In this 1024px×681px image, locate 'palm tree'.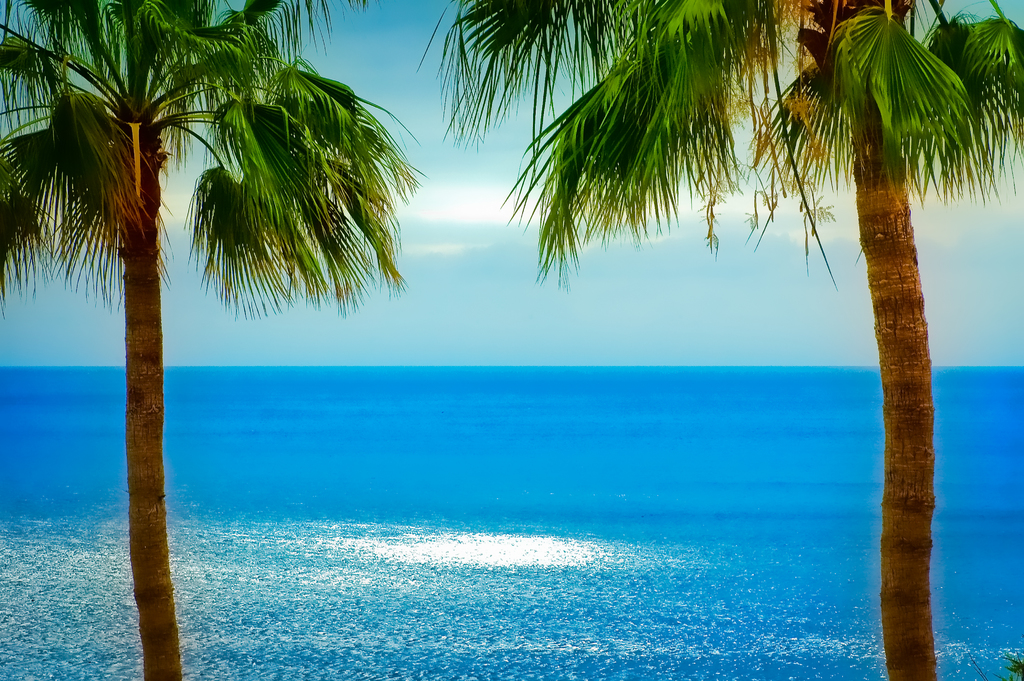
Bounding box: 499/0/1023/680.
